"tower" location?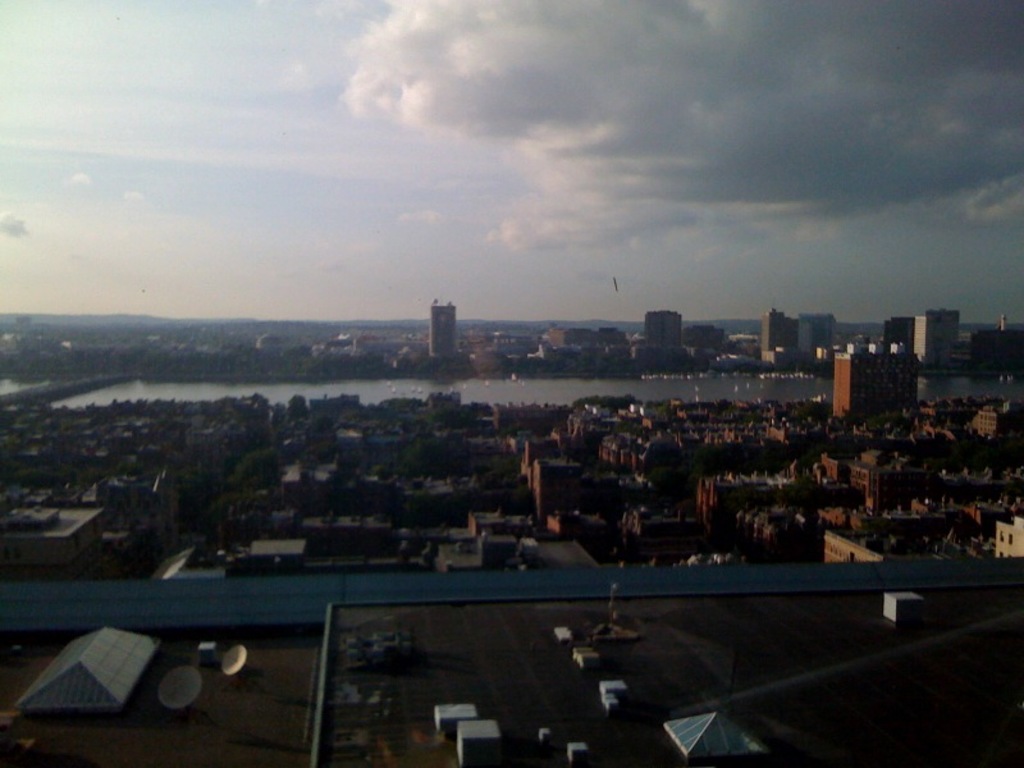
locate(831, 346, 924, 430)
